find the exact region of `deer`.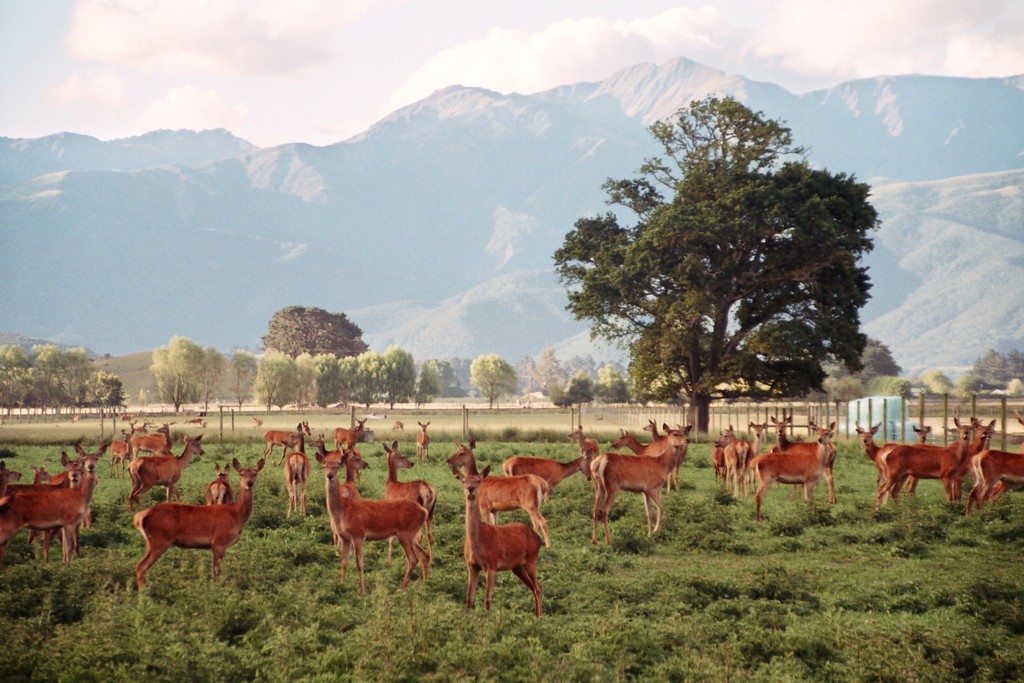
Exact region: bbox=[267, 422, 310, 453].
